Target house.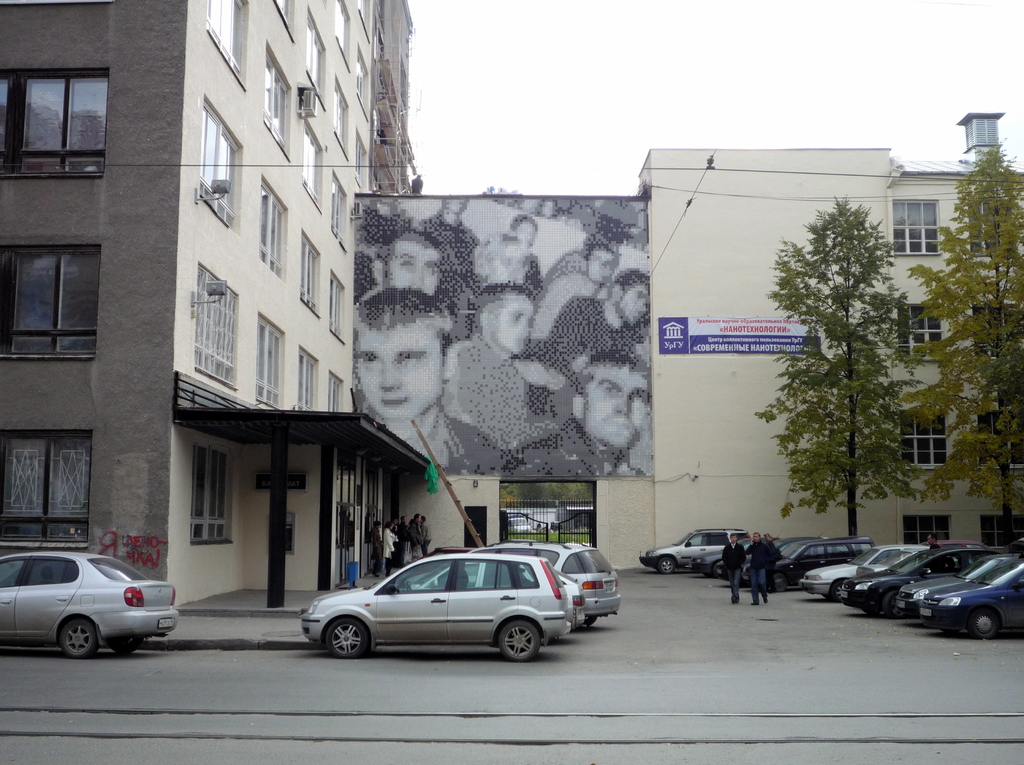
Target region: box(374, 453, 660, 576).
